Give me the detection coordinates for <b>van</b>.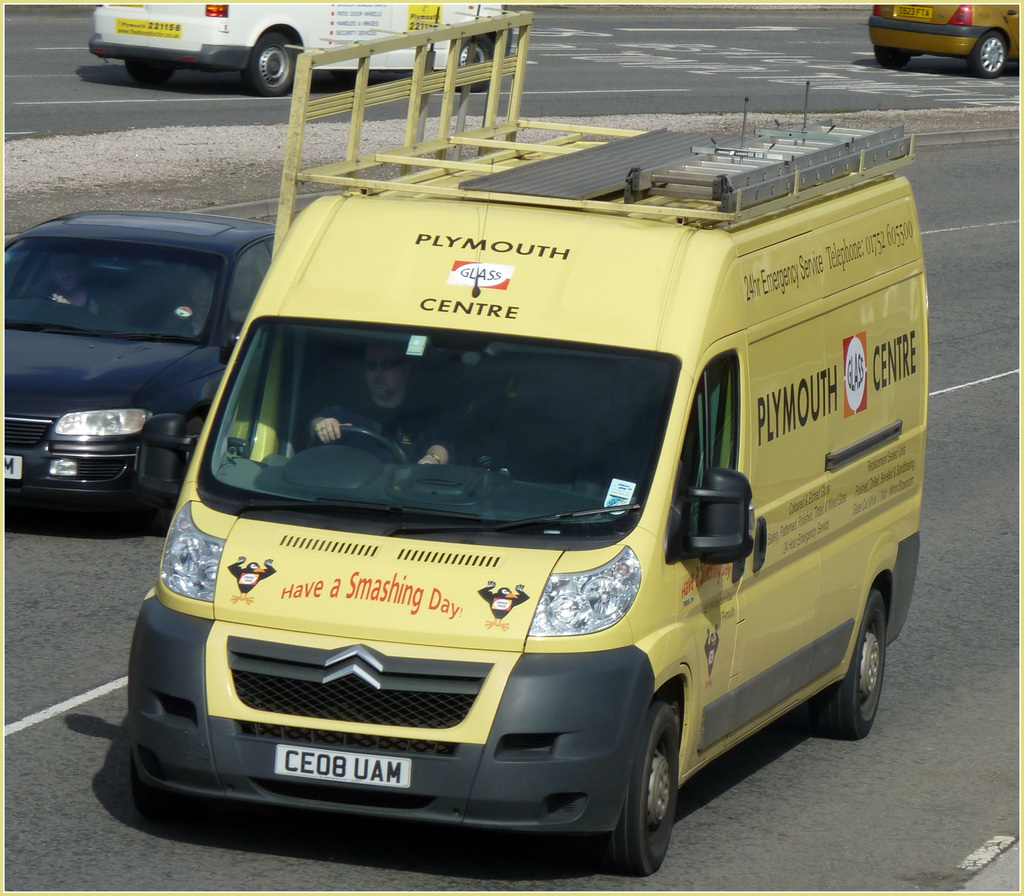
(126, 6, 932, 878).
